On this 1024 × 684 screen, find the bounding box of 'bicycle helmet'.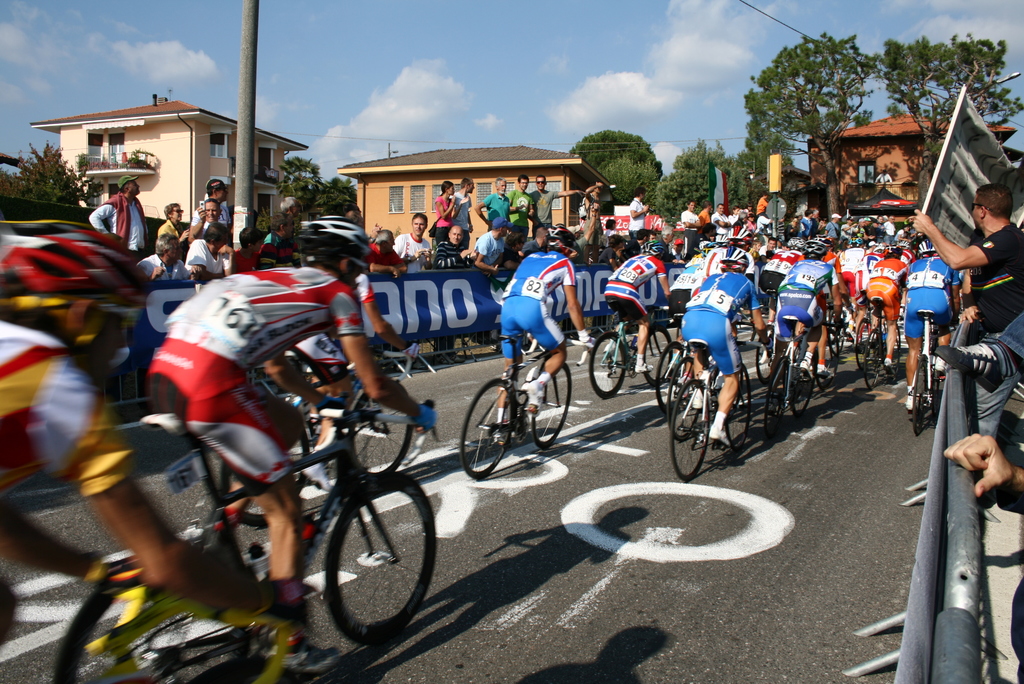
Bounding box: Rect(637, 237, 665, 252).
